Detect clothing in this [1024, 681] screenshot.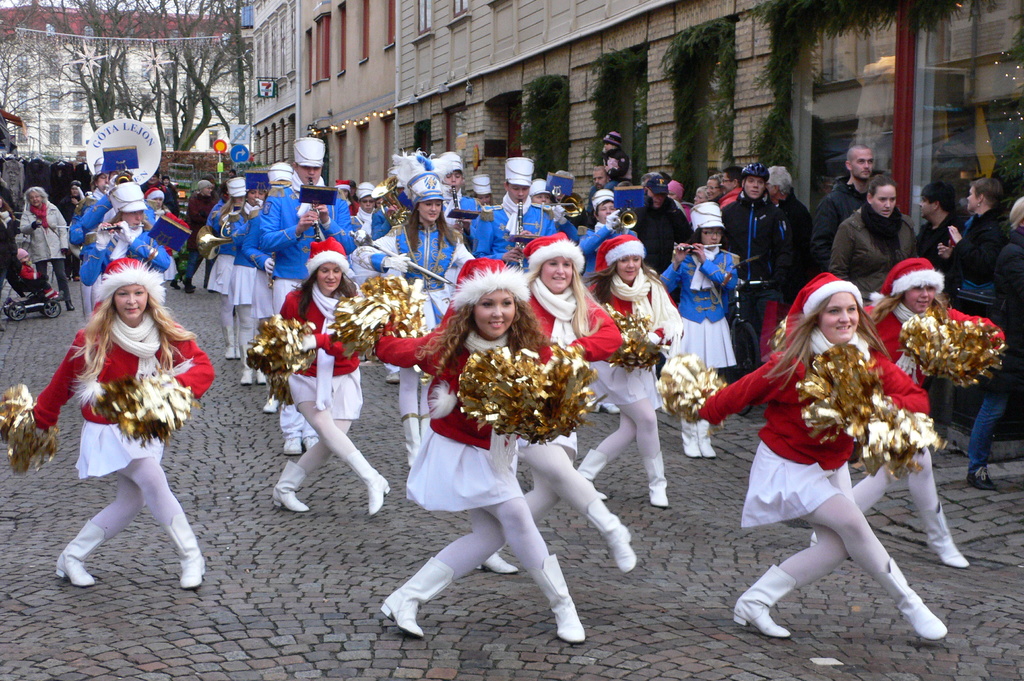
Detection: bbox=(342, 217, 476, 465).
